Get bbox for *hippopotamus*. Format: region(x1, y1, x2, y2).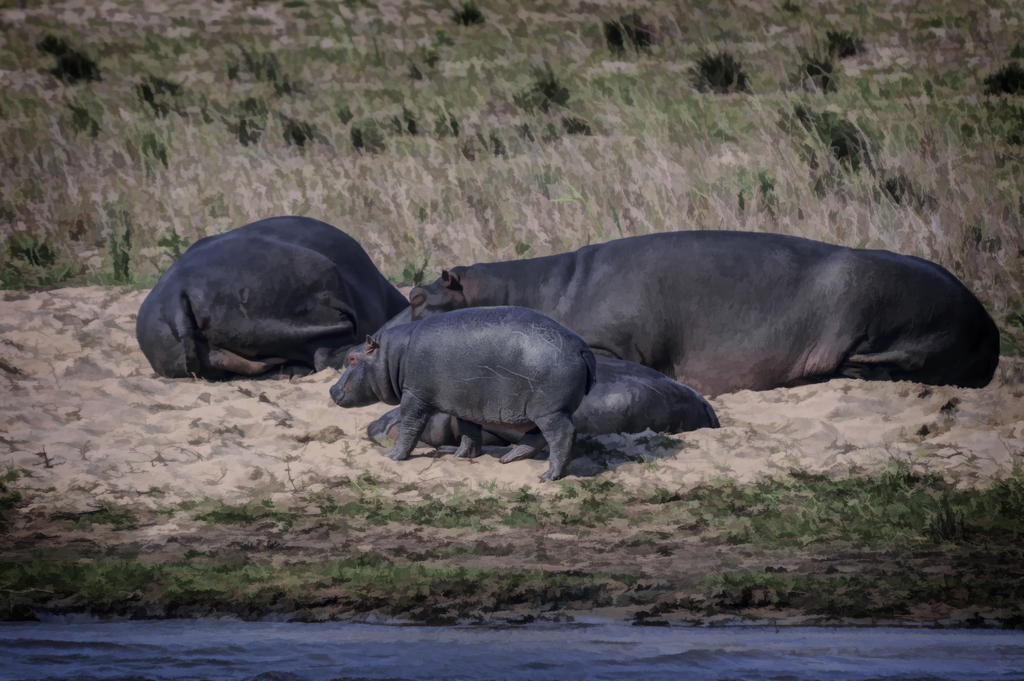
region(370, 361, 715, 444).
